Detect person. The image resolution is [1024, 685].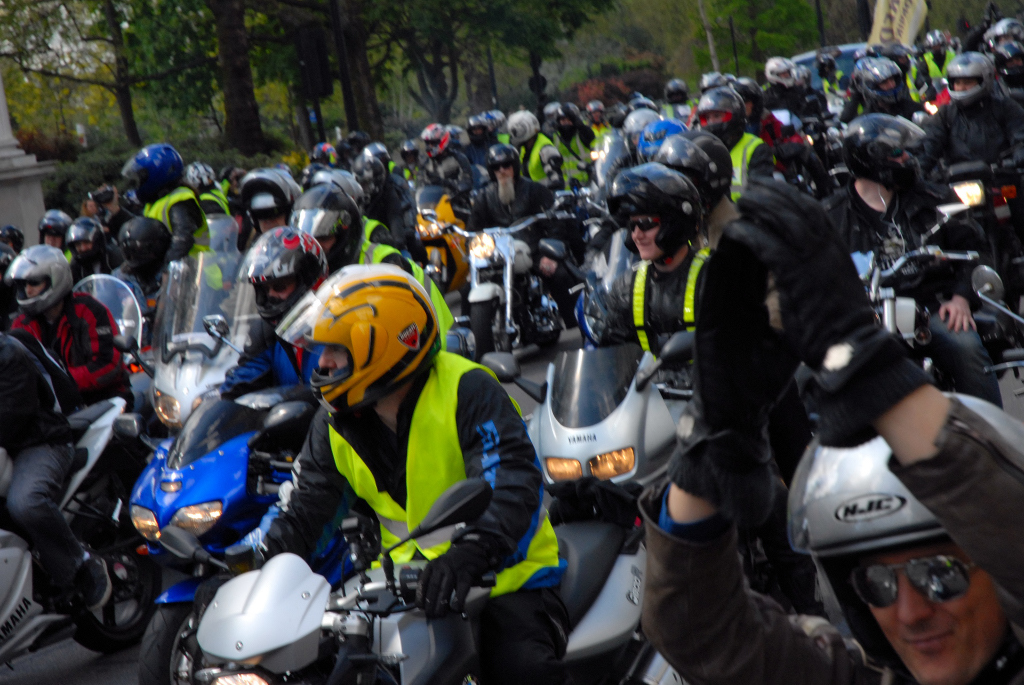
pyautogui.locateOnScreen(213, 273, 571, 684).
